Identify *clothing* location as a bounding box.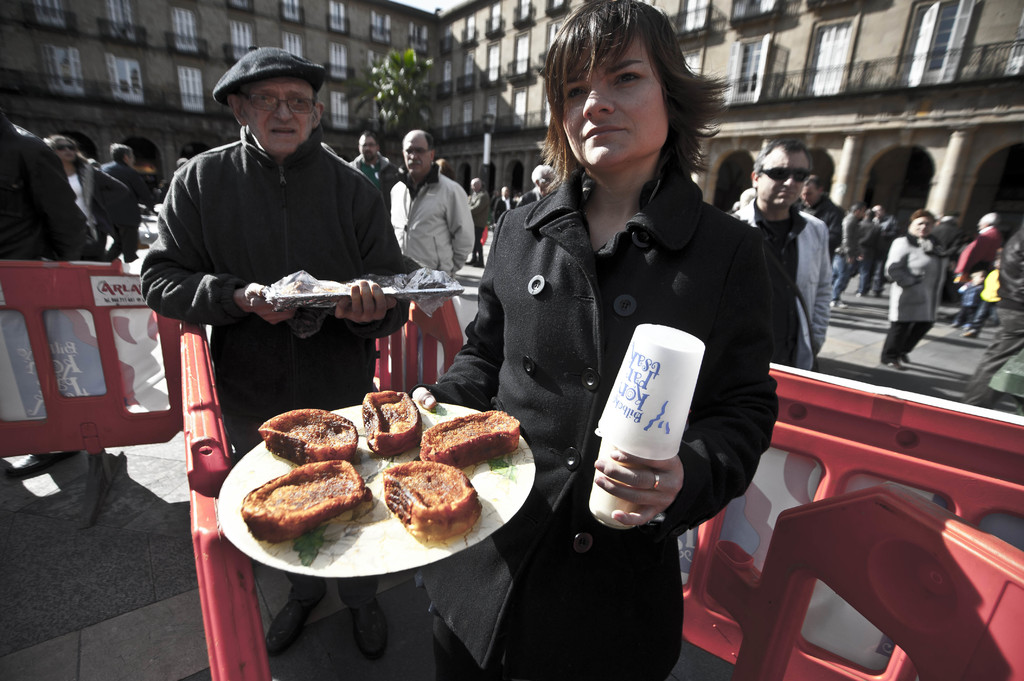
box=[884, 236, 942, 350].
